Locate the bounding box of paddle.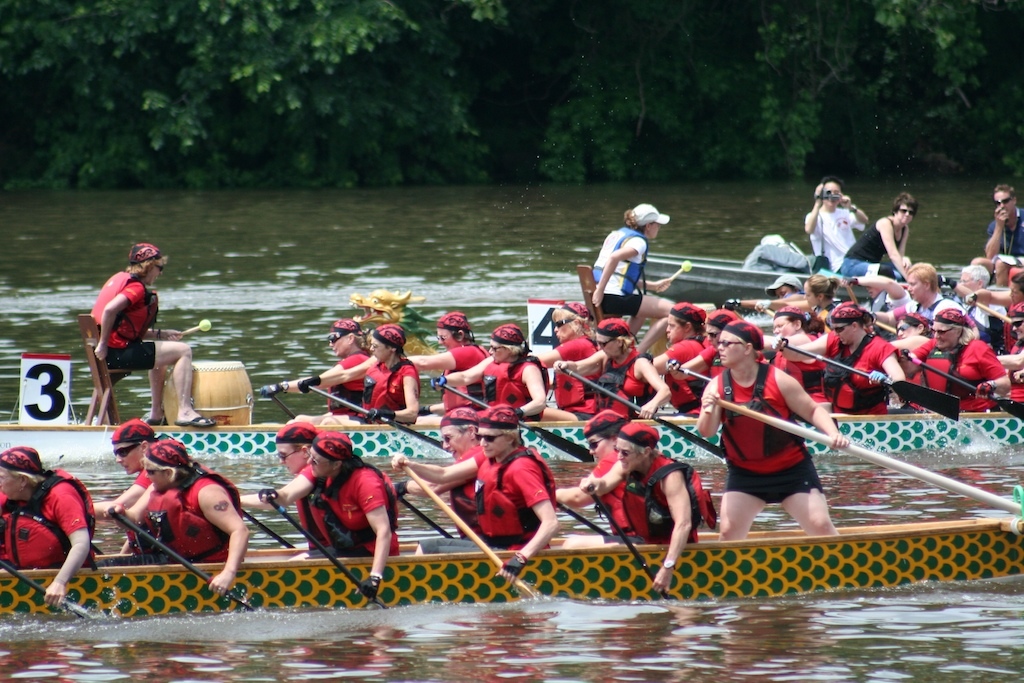
Bounding box: {"x1": 874, "y1": 318, "x2": 897, "y2": 337}.
